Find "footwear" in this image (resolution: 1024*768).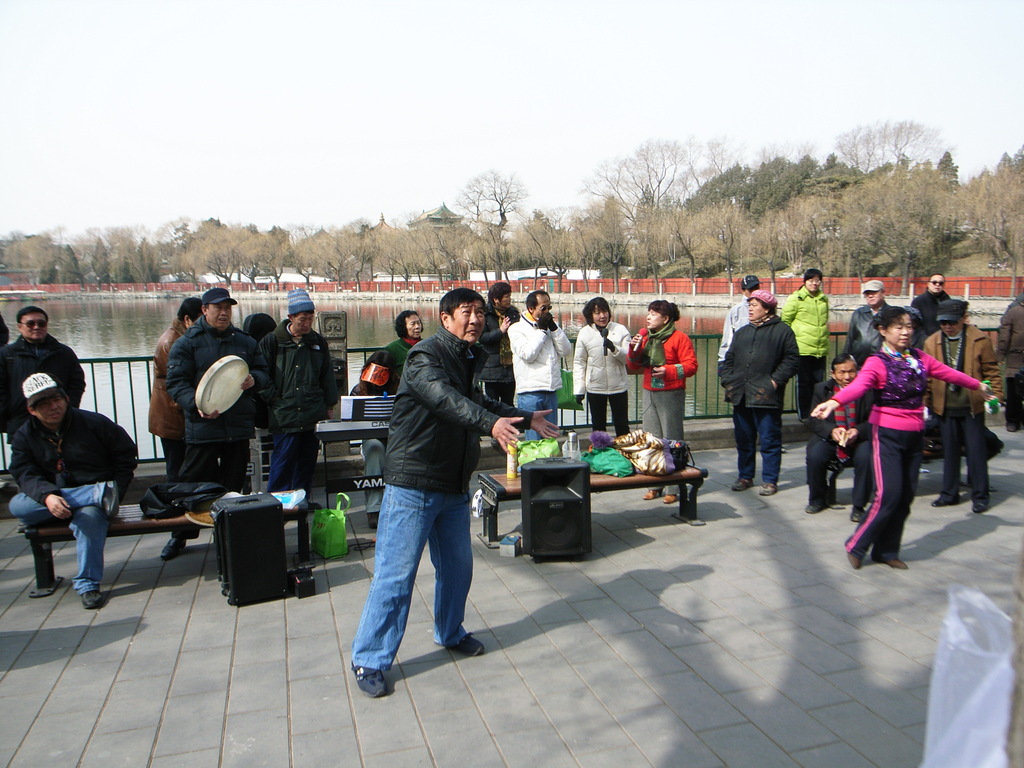
bbox=[804, 503, 828, 512].
